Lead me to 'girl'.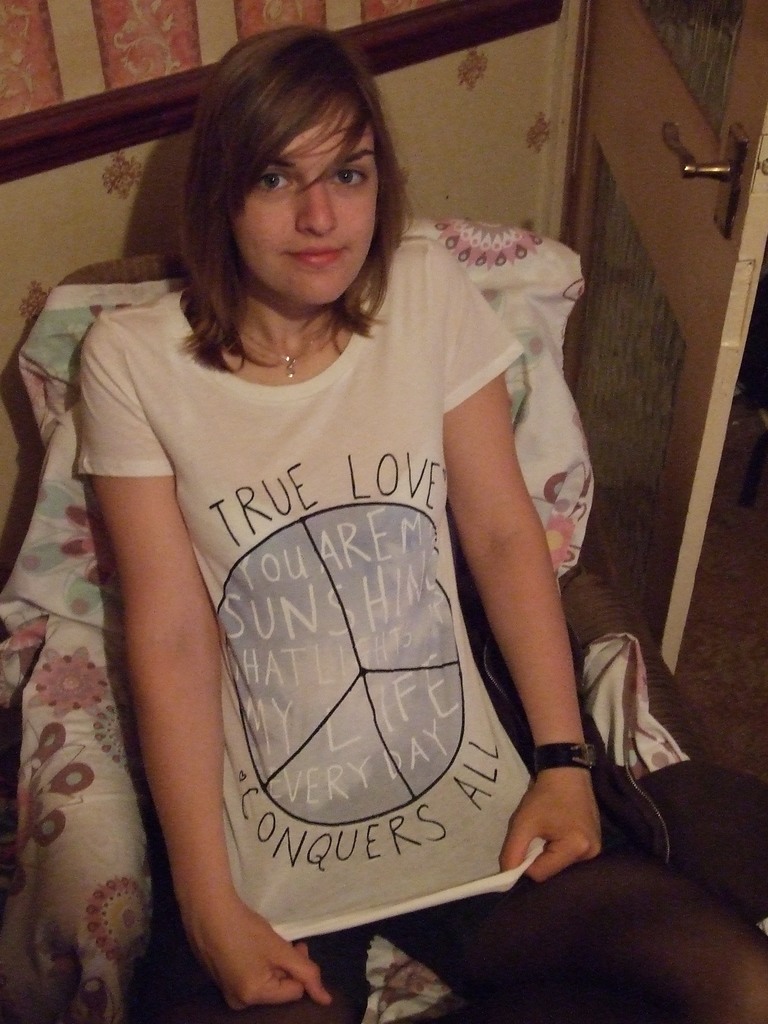
Lead to [x1=71, y1=24, x2=767, y2=1023].
